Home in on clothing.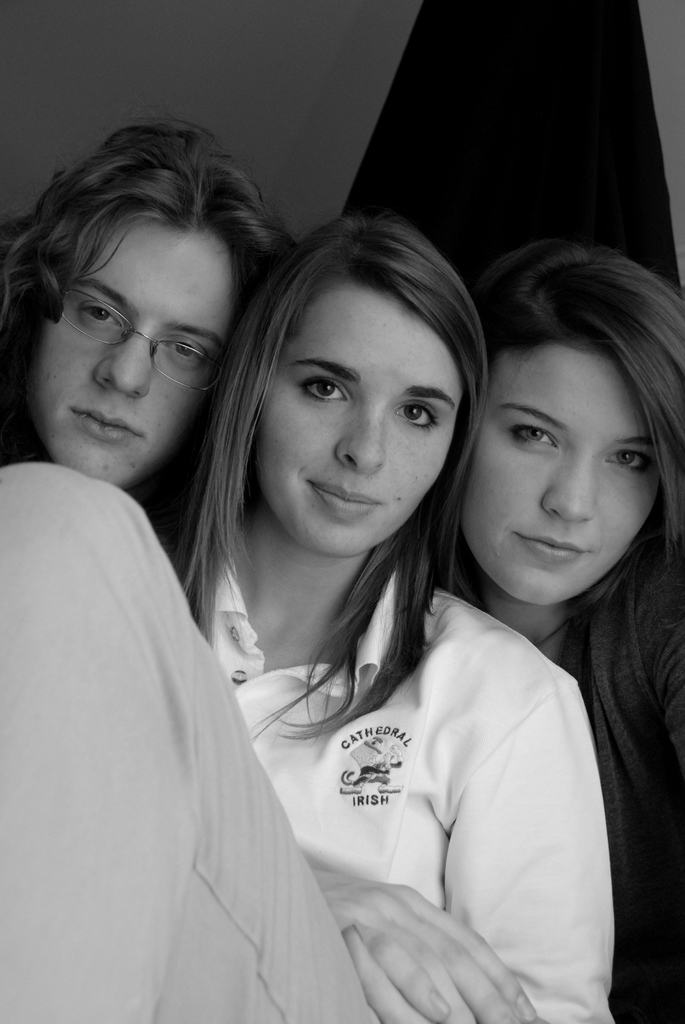
Homed in at [left=564, top=548, right=684, bottom=1023].
